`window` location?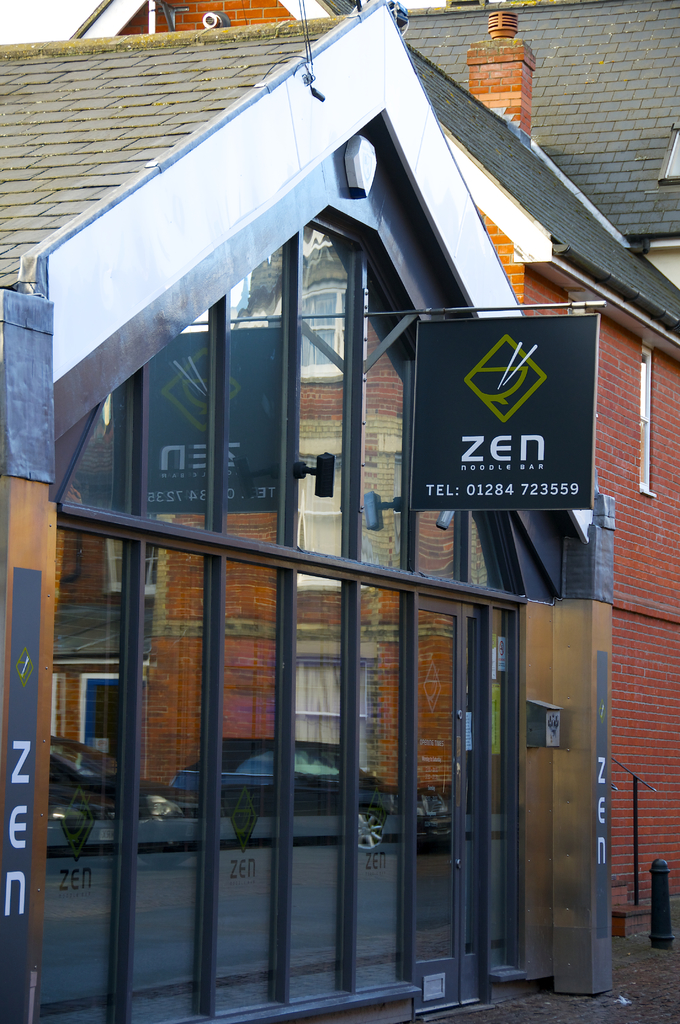
locate(36, 120, 605, 996)
